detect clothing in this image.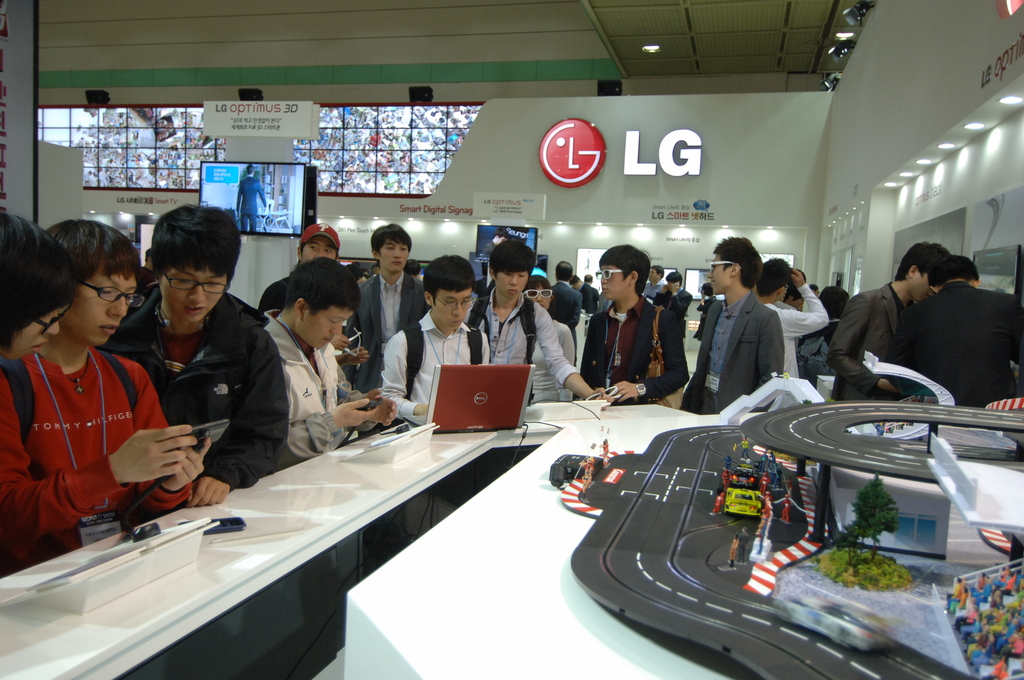
Detection: crop(902, 281, 1018, 420).
